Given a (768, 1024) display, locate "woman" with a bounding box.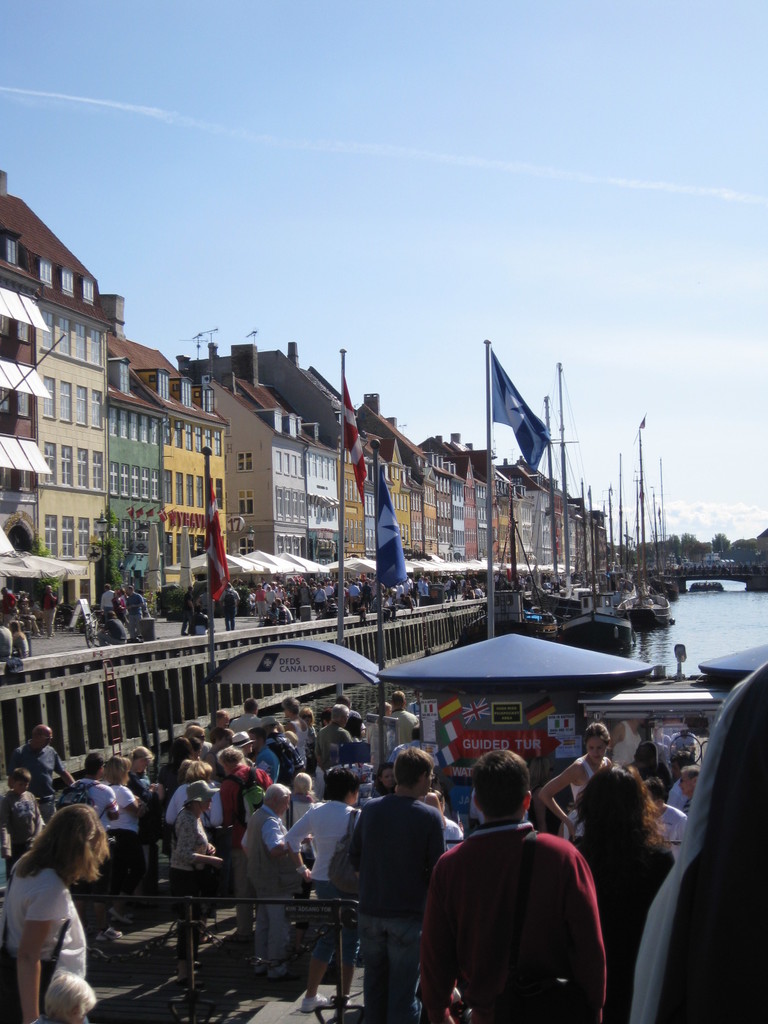
Located: 214 701 237 741.
